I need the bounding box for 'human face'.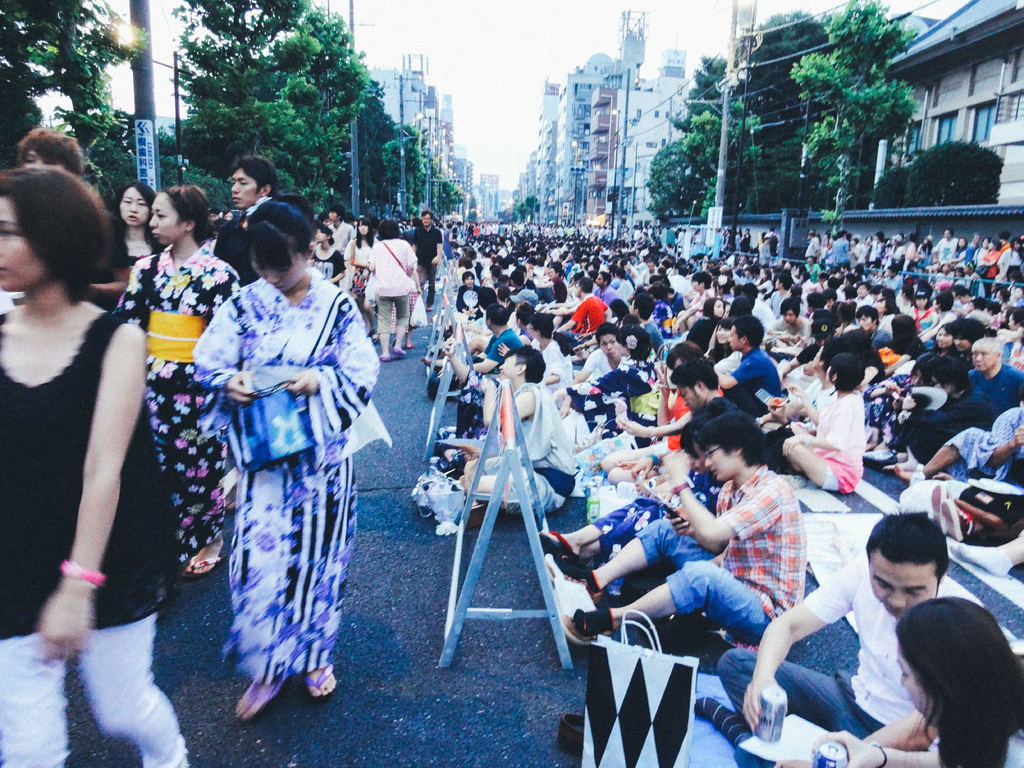
Here it is: 729/328/741/350.
